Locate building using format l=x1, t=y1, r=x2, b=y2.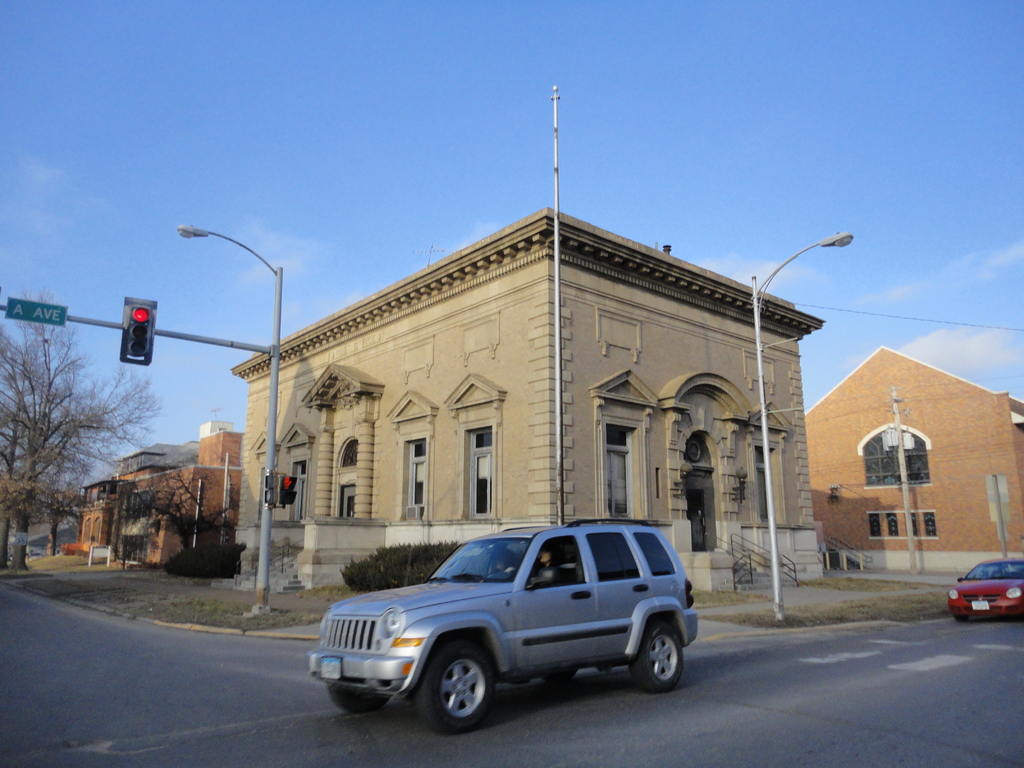
l=805, t=342, r=1023, b=573.
